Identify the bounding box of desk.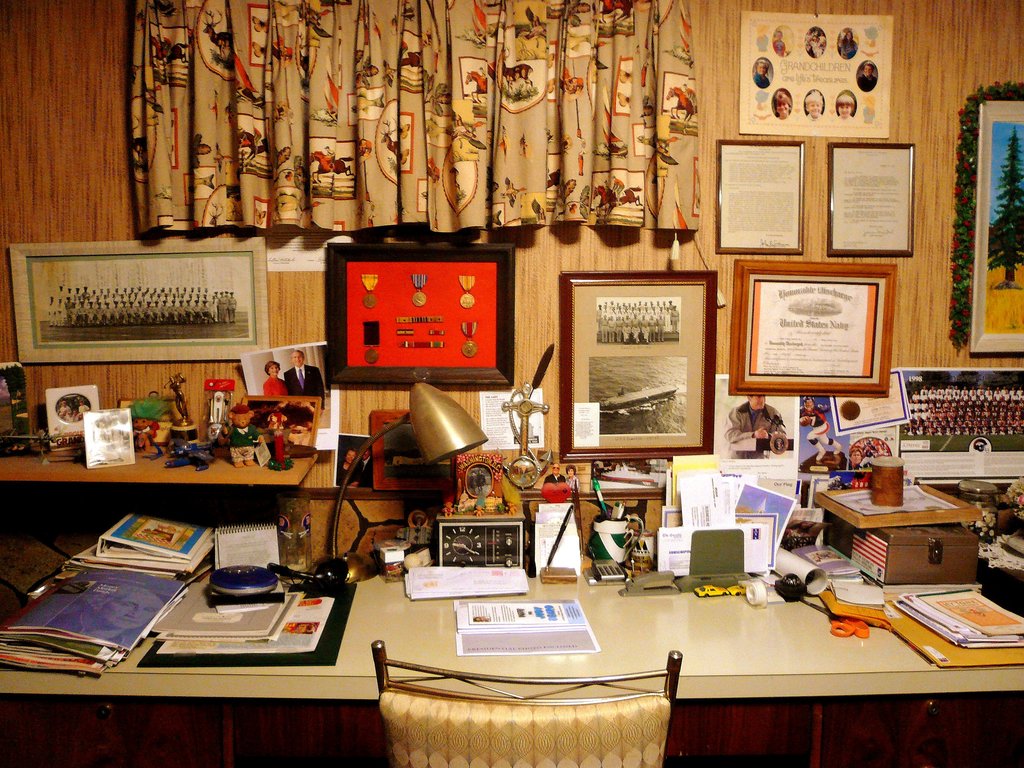
<box>1,580,1020,762</box>.
